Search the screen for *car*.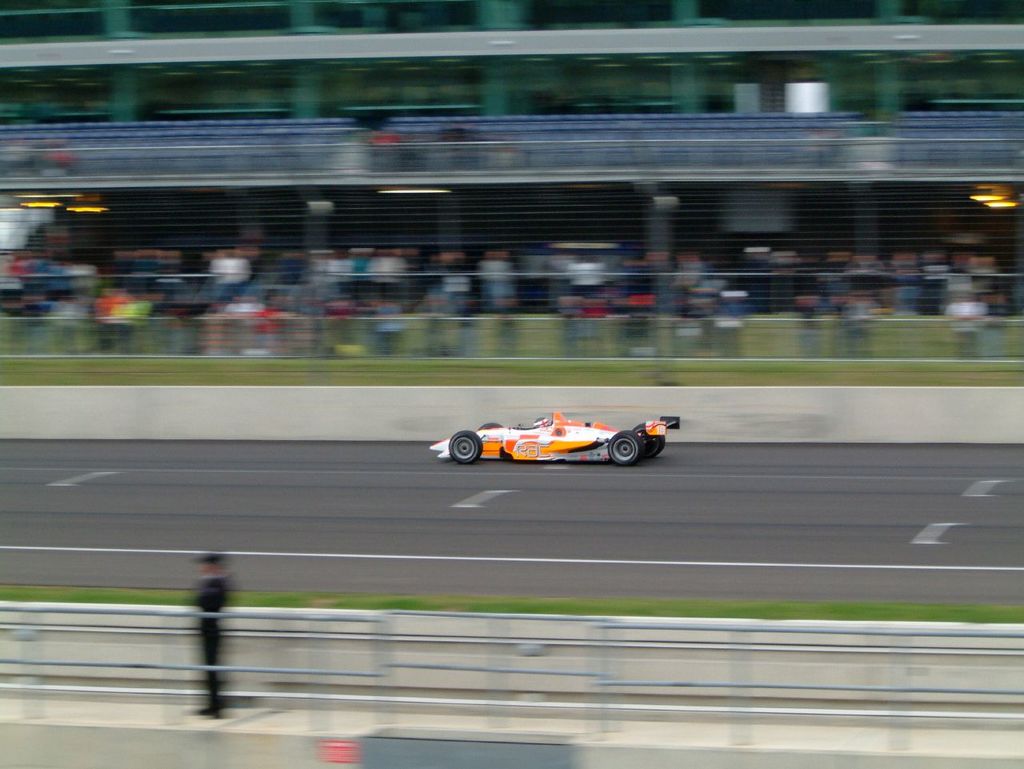
Found at locate(435, 407, 666, 475).
